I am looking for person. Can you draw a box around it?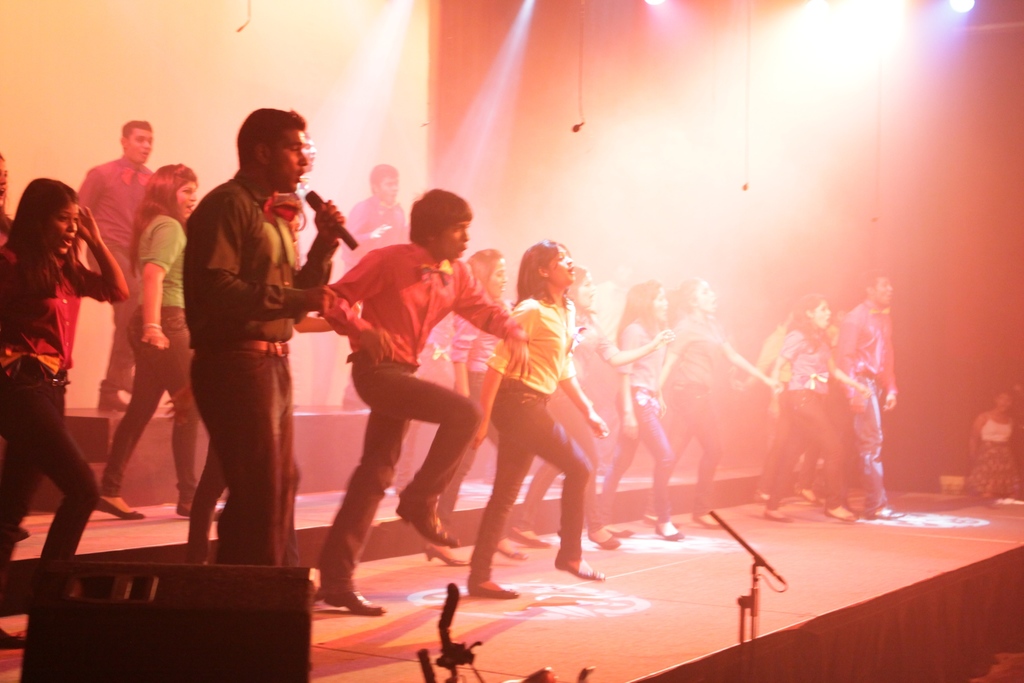
Sure, the bounding box is x1=509, y1=263, x2=666, y2=546.
